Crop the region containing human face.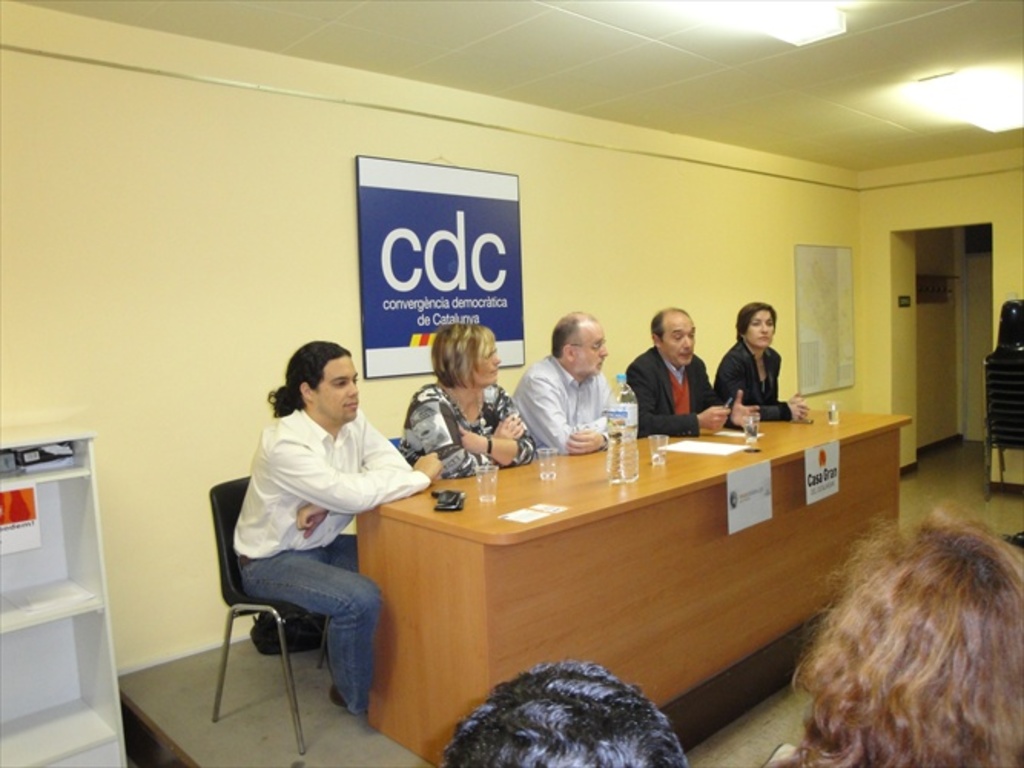
Crop region: <box>477,346,502,375</box>.
